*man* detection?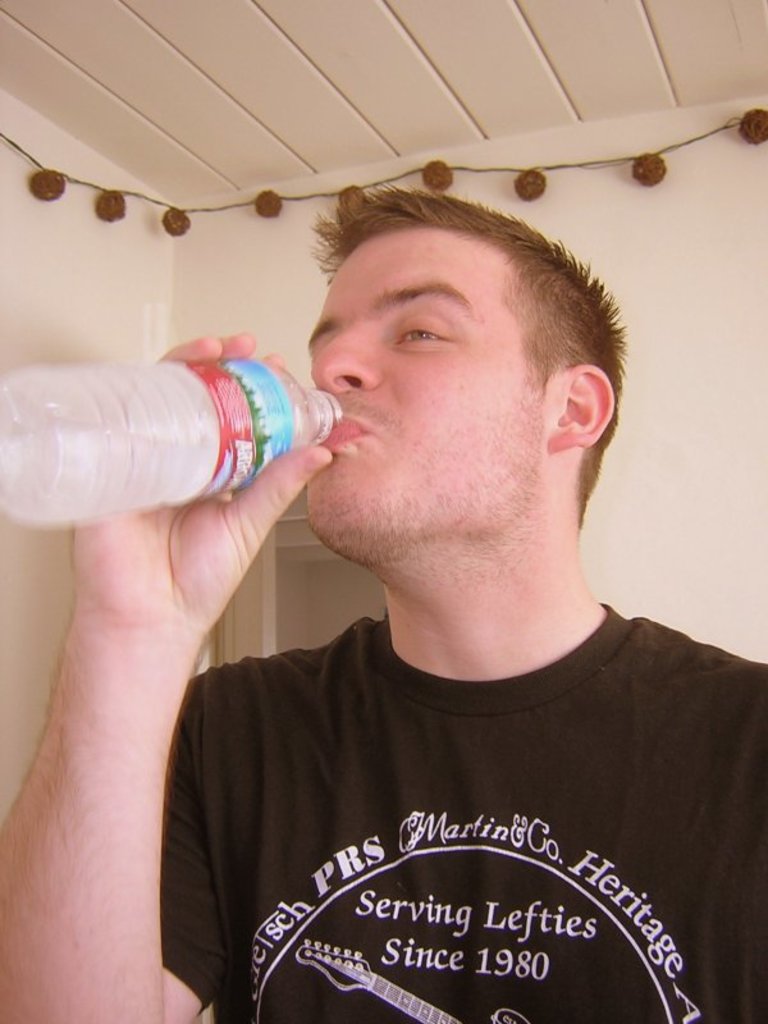
[x1=78, y1=143, x2=767, y2=978]
